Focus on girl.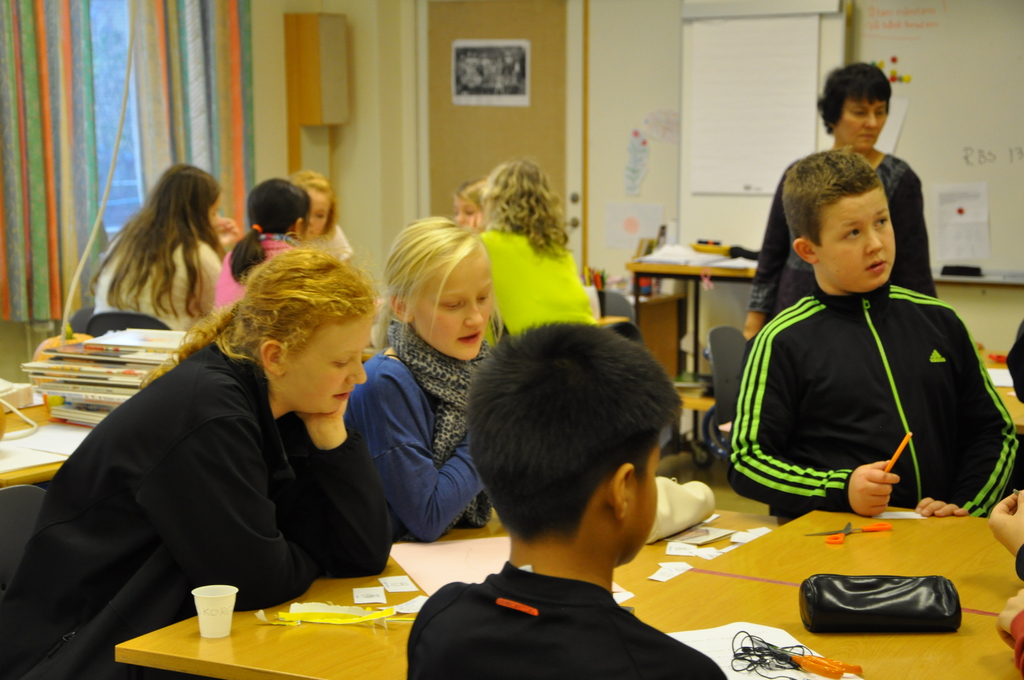
Focused at crop(67, 158, 249, 362).
